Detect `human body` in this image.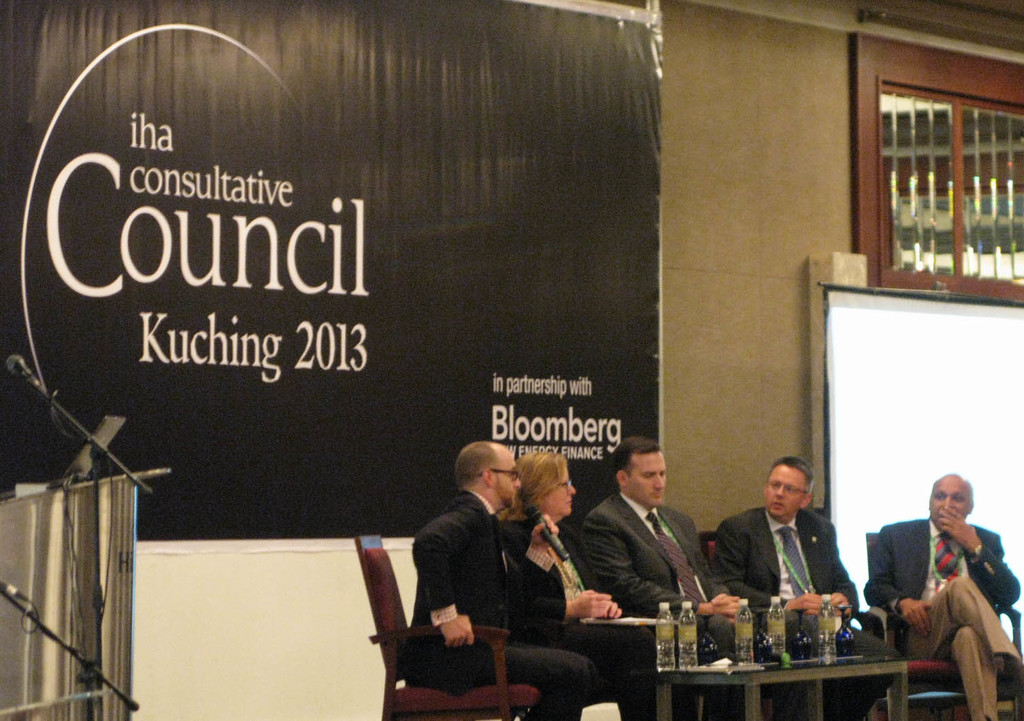
Detection: x1=892, y1=477, x2=1010, y2=712.
